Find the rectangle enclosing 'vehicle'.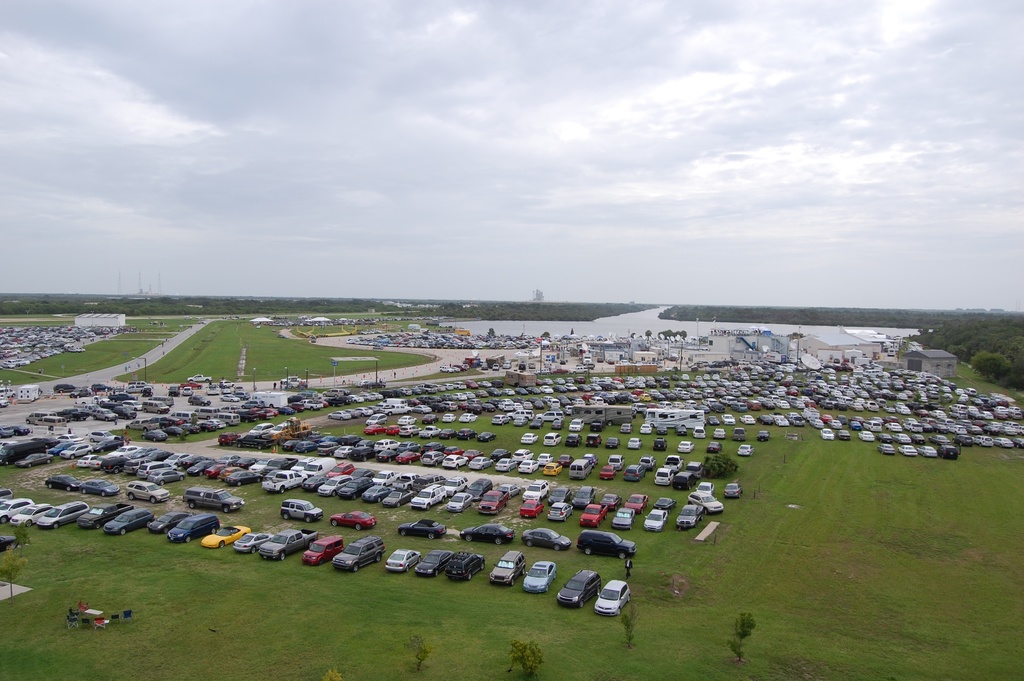
(left=586, top=429, right=600, bottom=449).
